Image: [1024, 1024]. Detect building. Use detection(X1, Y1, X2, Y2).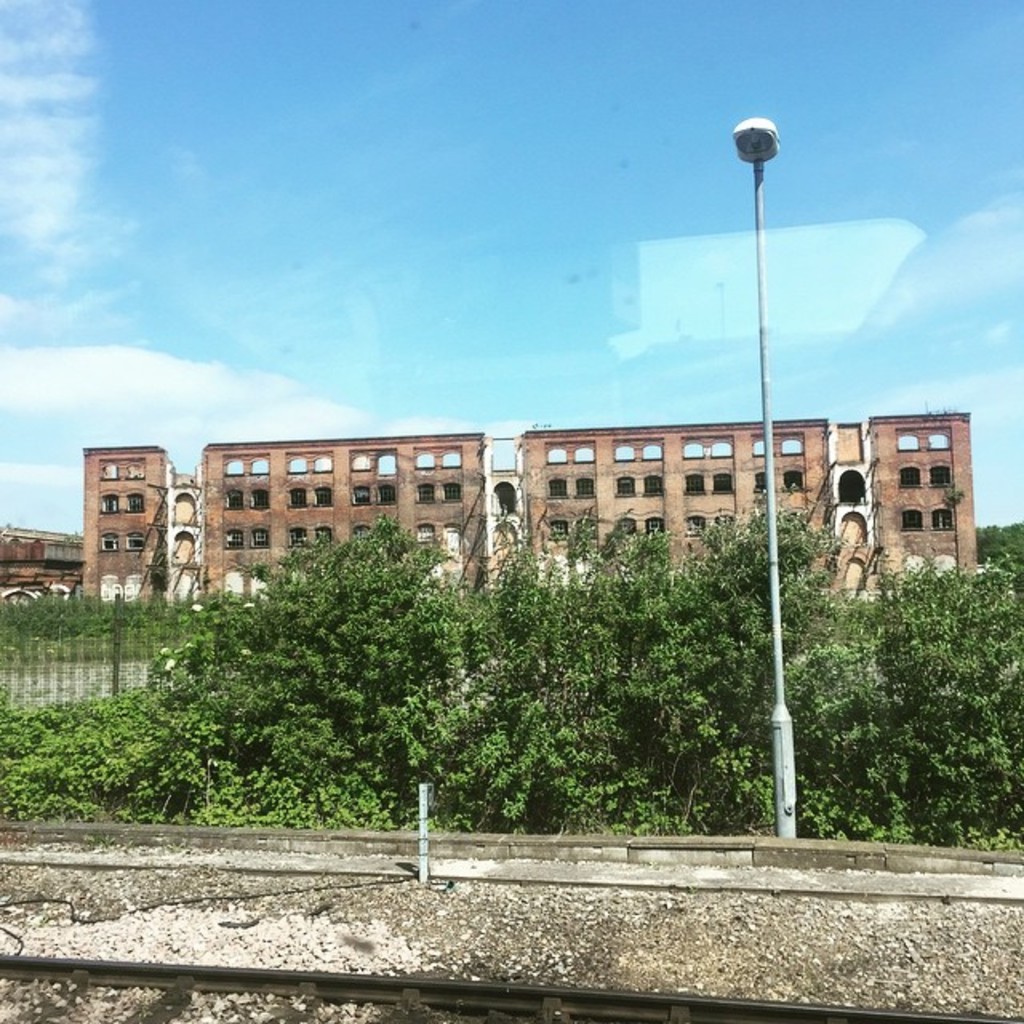
detection(0, 523, 78, 602).
